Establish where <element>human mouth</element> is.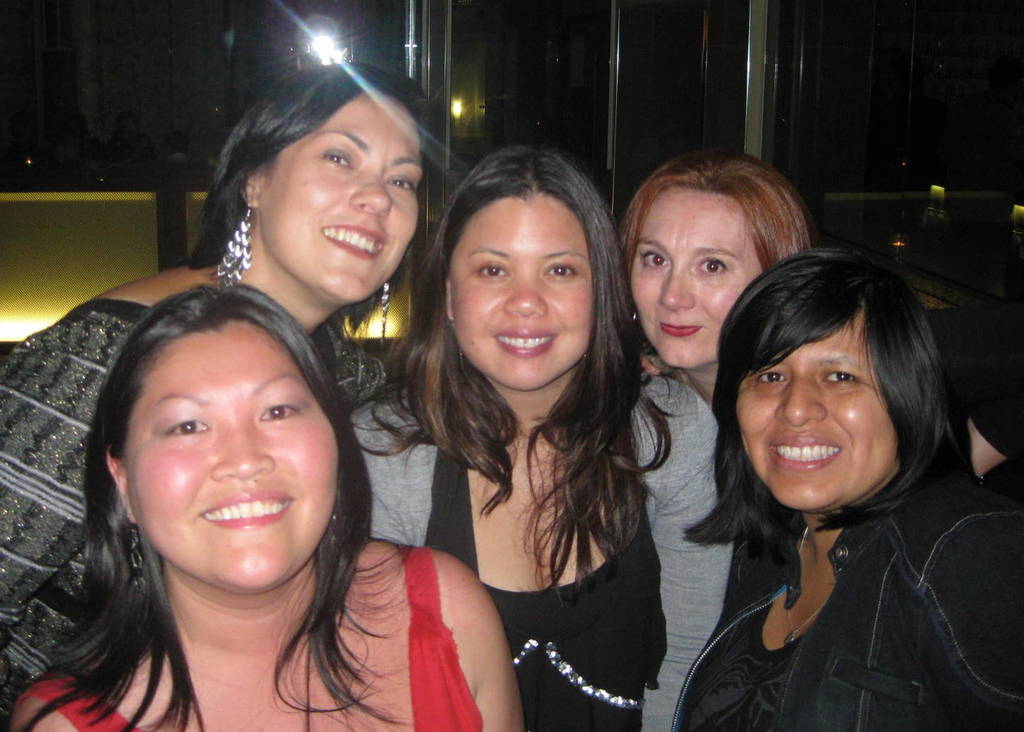
Established at {"left": 324, "top": 223, "right": 385, "bottom": 260}.
